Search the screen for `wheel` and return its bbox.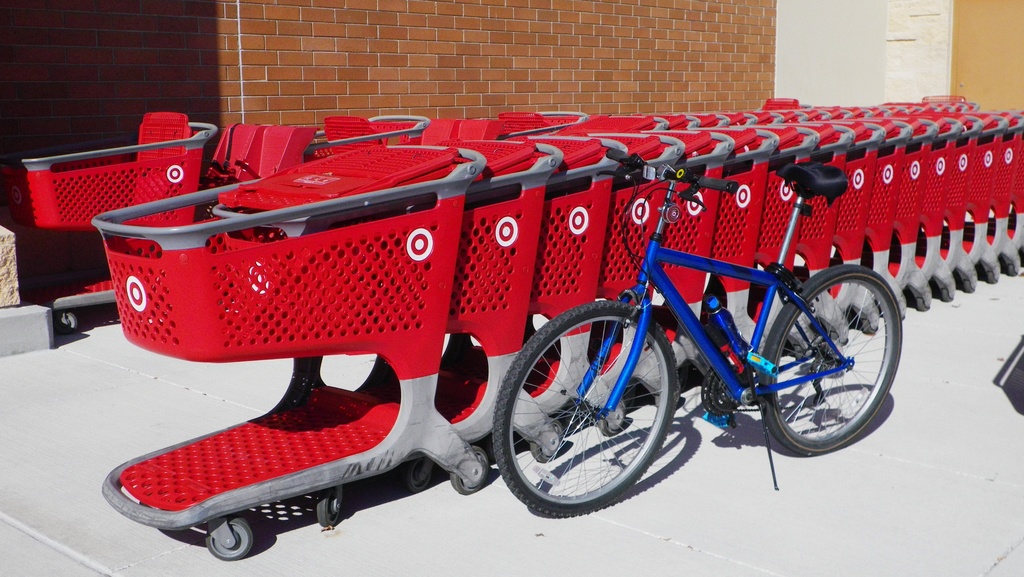
Found: Rect(760, 262, 902, 459).
